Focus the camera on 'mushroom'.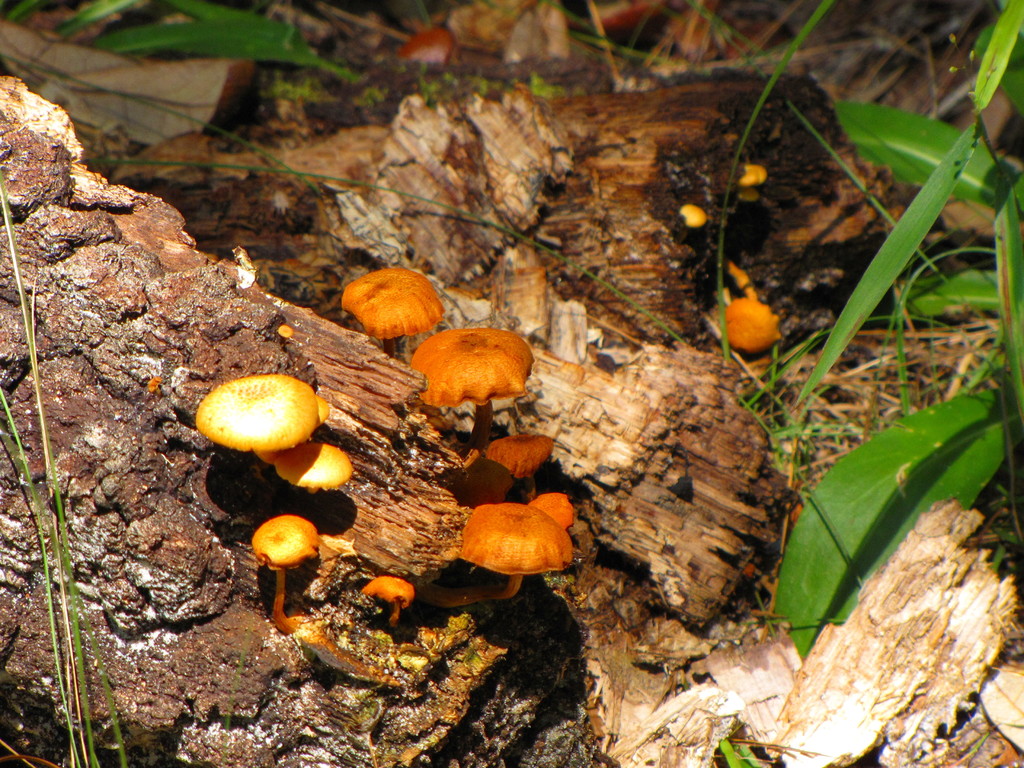
Focus region: (678,206,705,227).
